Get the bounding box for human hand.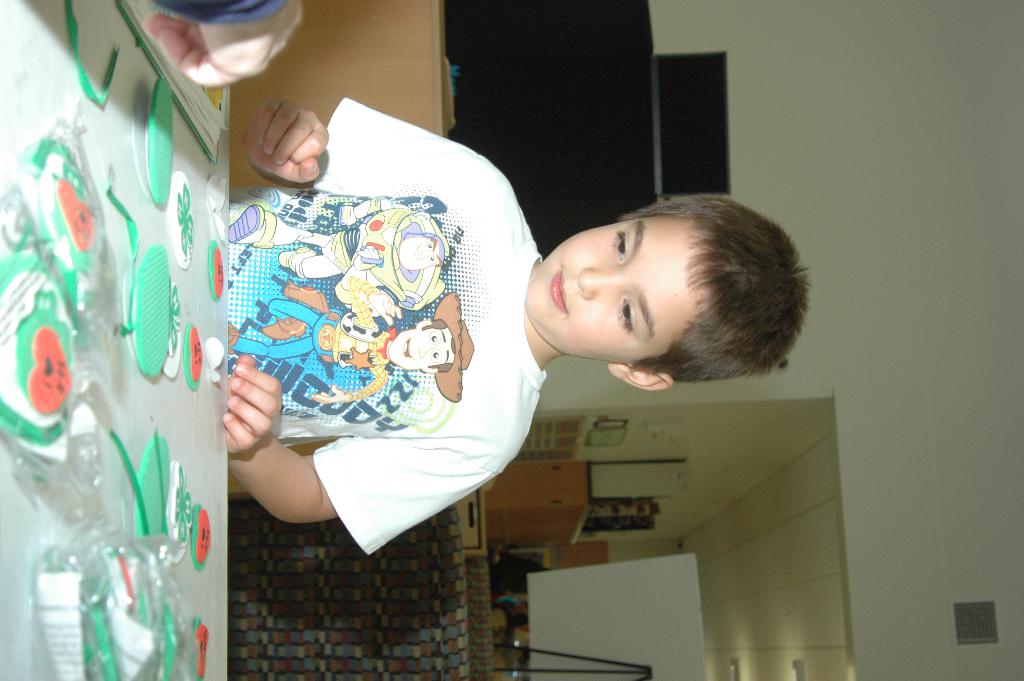
227, 350, 280, 455.
